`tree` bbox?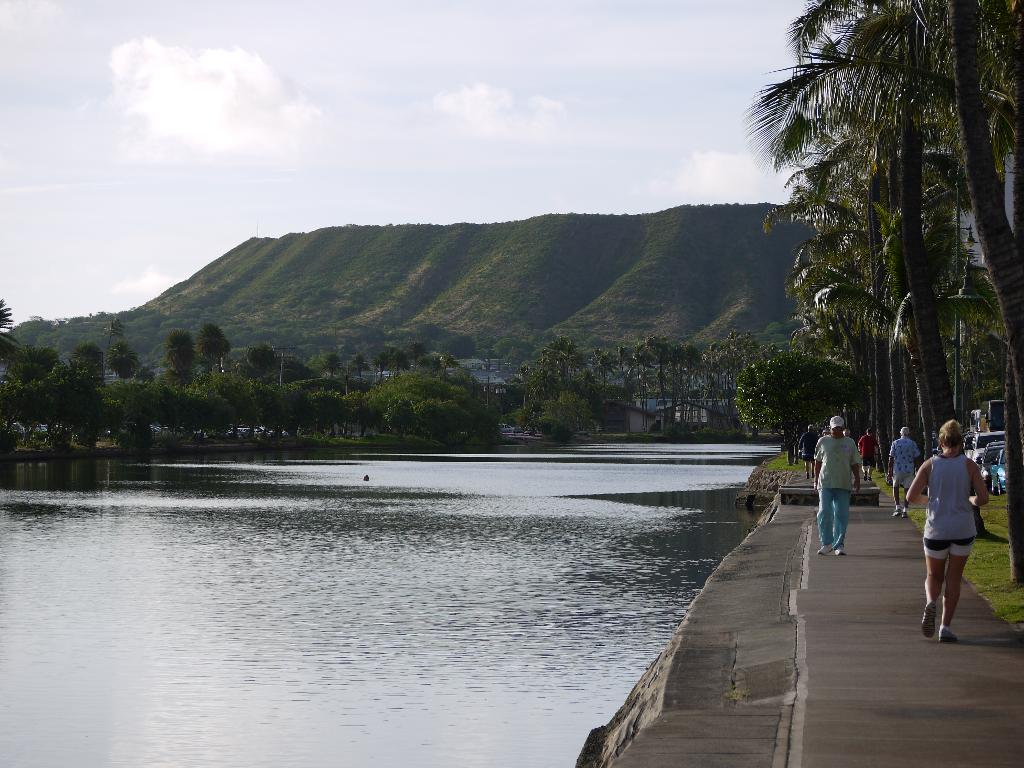
pyautogui.locateOnScreen(747, 26, 991, 538)
